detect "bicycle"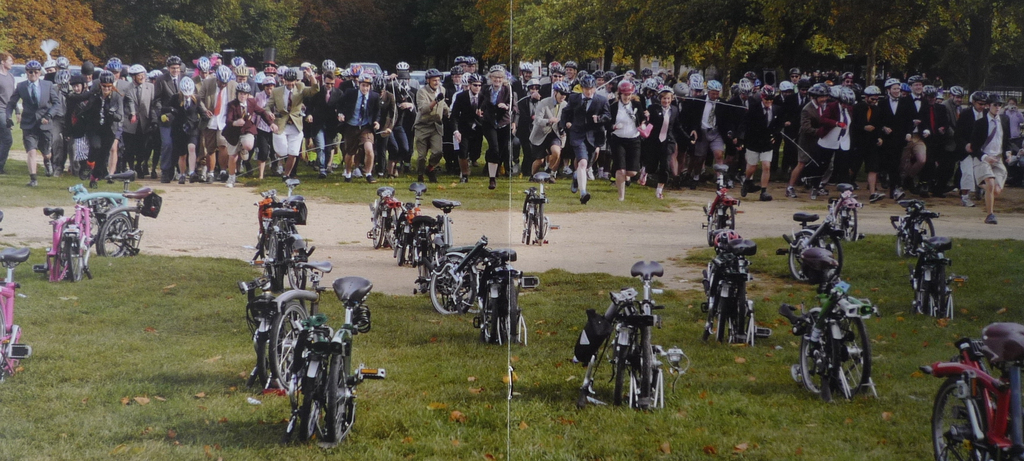
pyautogui.locateOnScreen(84, 188, 148, 264)
